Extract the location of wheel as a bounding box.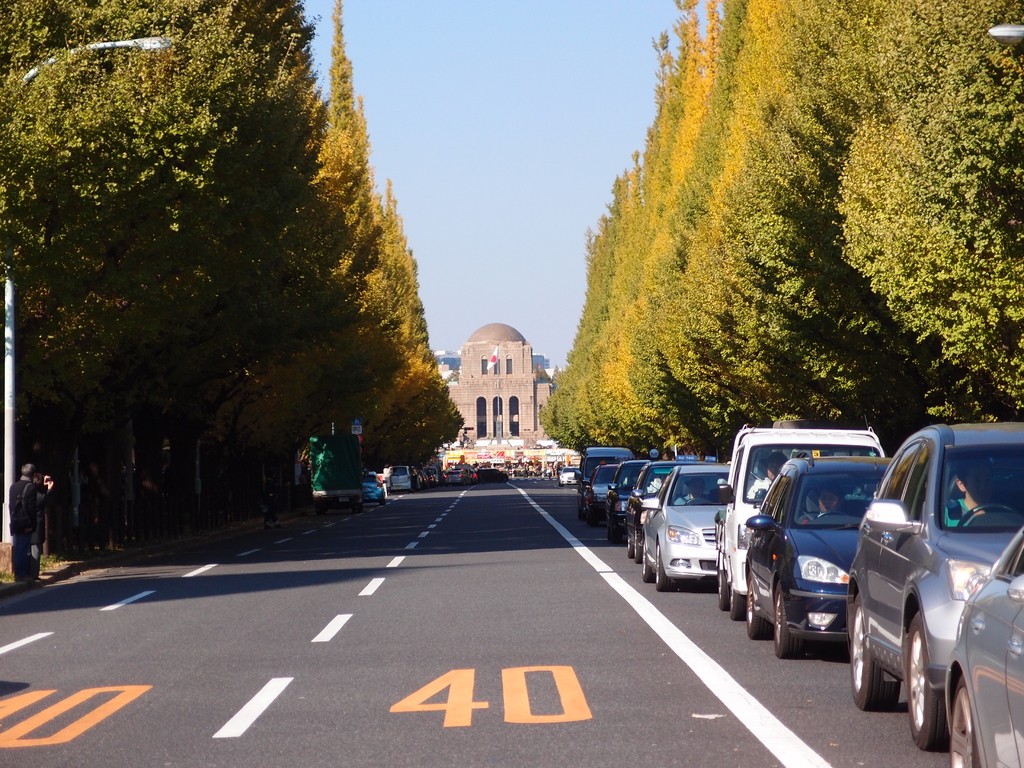
x1=584, y1=509, x2=599, y2=525.
